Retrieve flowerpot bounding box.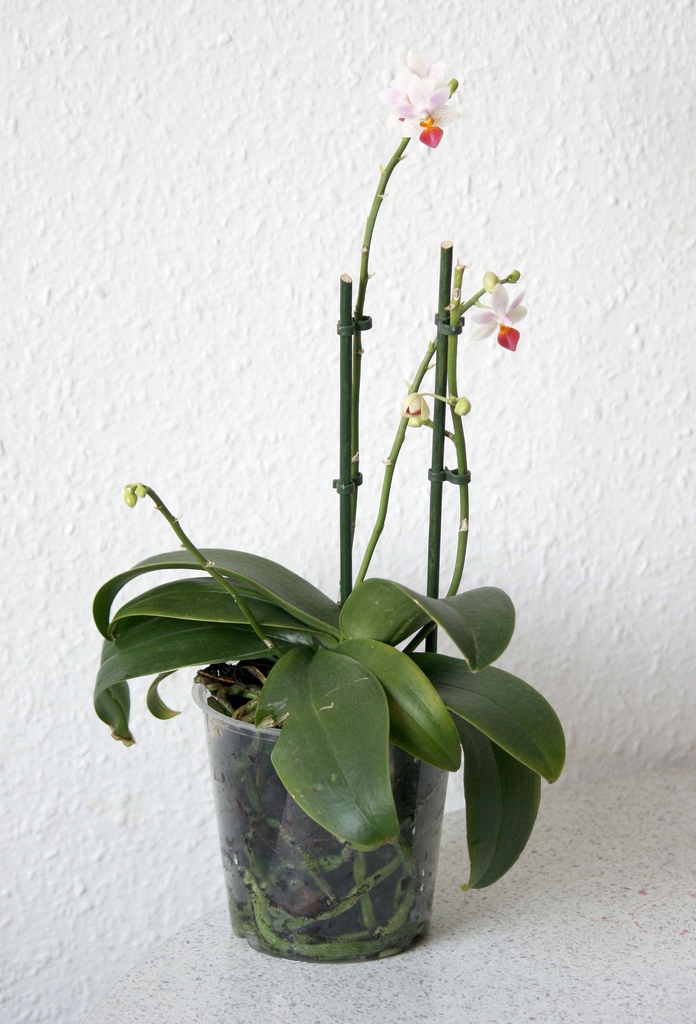
Bounding box: [181,654,474,969].
